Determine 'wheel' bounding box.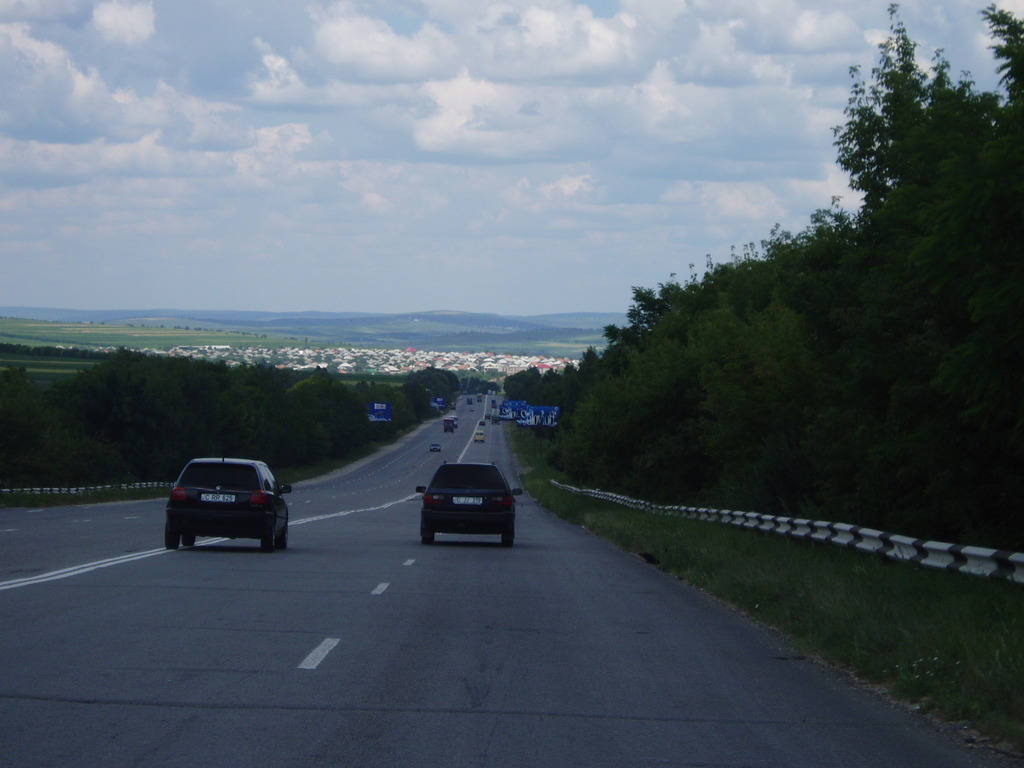
Determined: <bbox>277, 524, 287, 550</bbox>.
